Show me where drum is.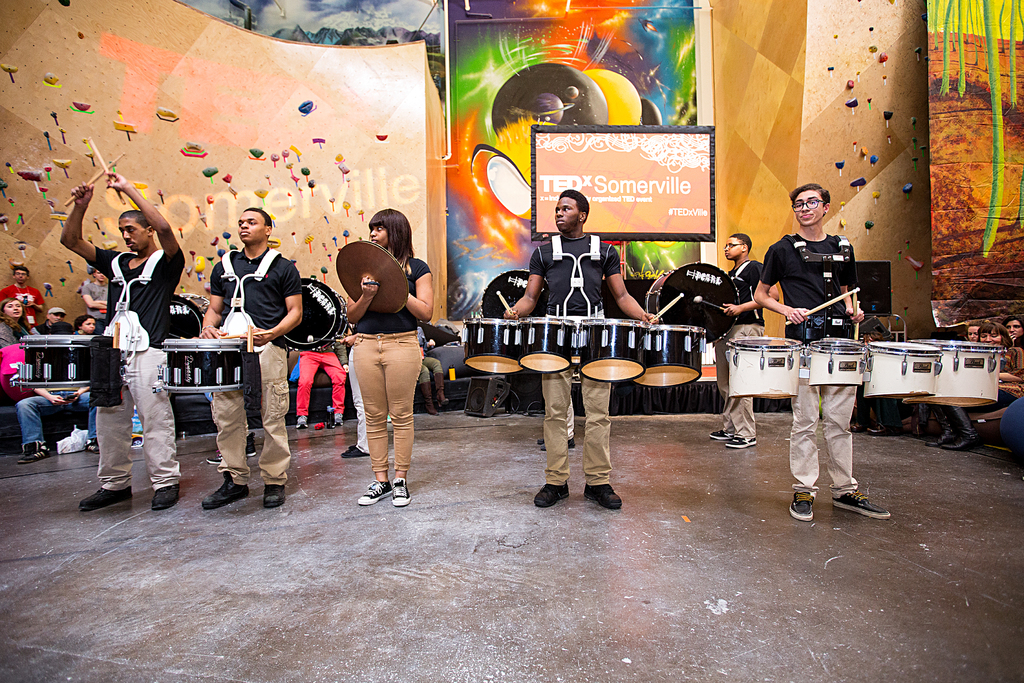
drum is at select_region(728, 325, 815, 416).
